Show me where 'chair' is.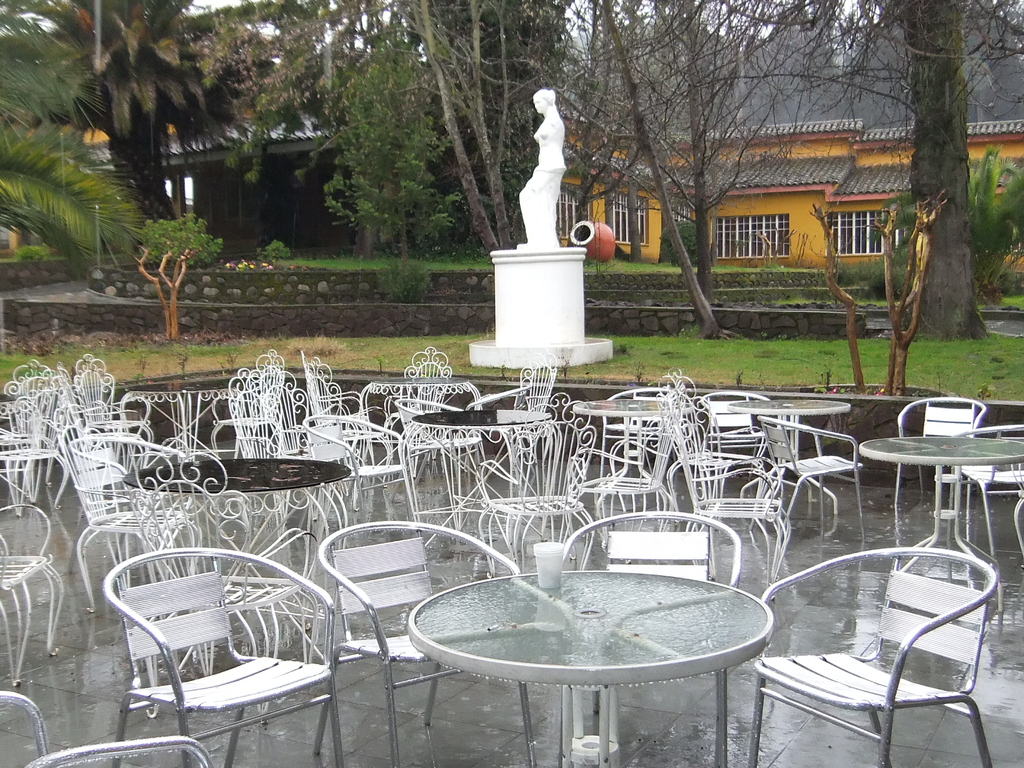
'chair' is at box=[744, 547, 997, 767].
